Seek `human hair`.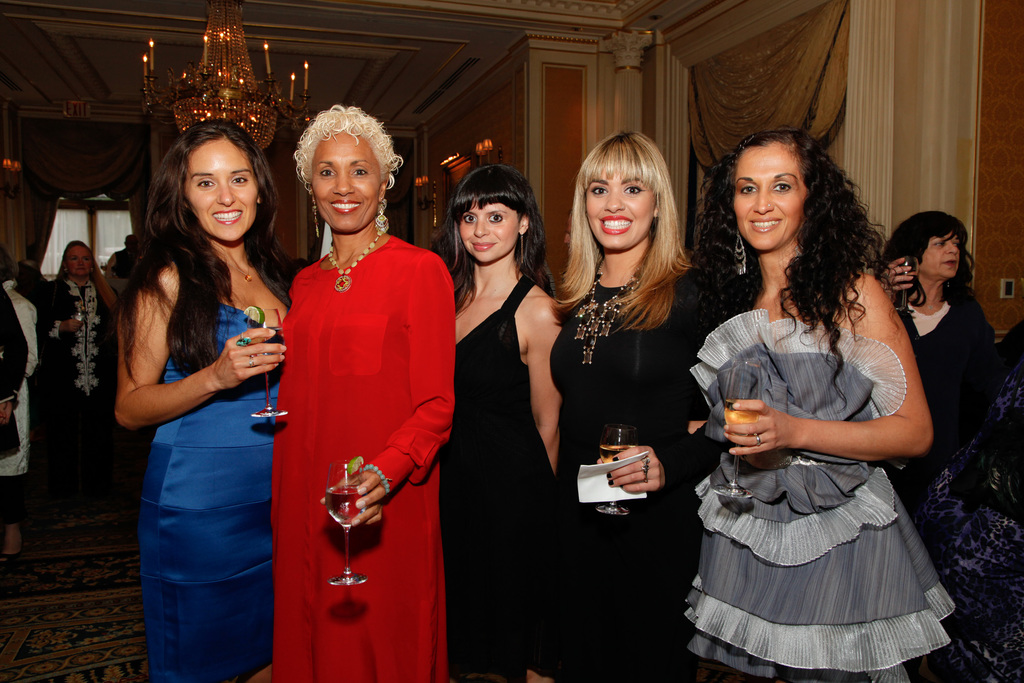
[x1=566, y1=131, x2=684, y2=343].
